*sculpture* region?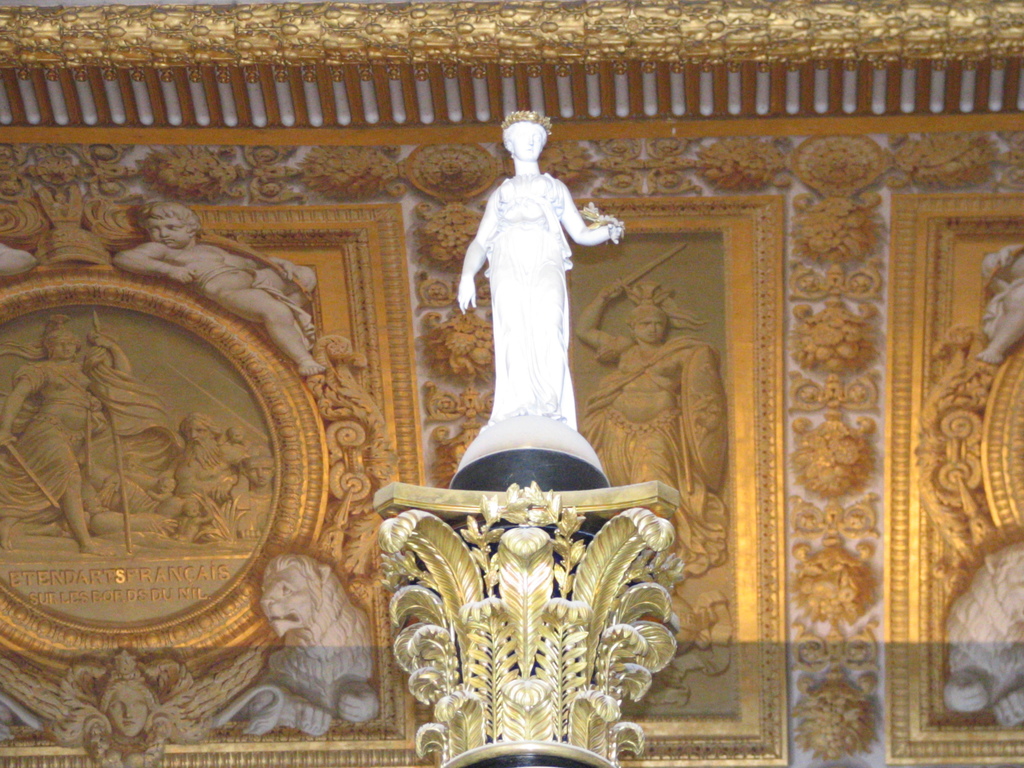
BBox(211, 547, 415, 745)
